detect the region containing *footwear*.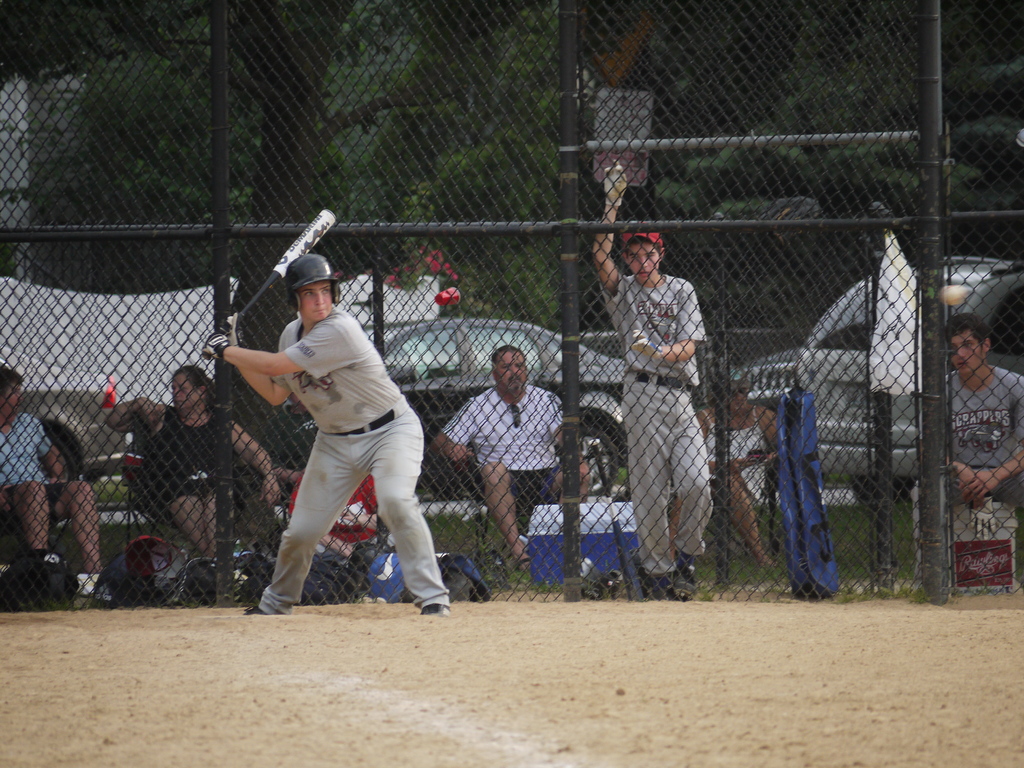
<bbox>518, 556, 530, 576</bbox>.
